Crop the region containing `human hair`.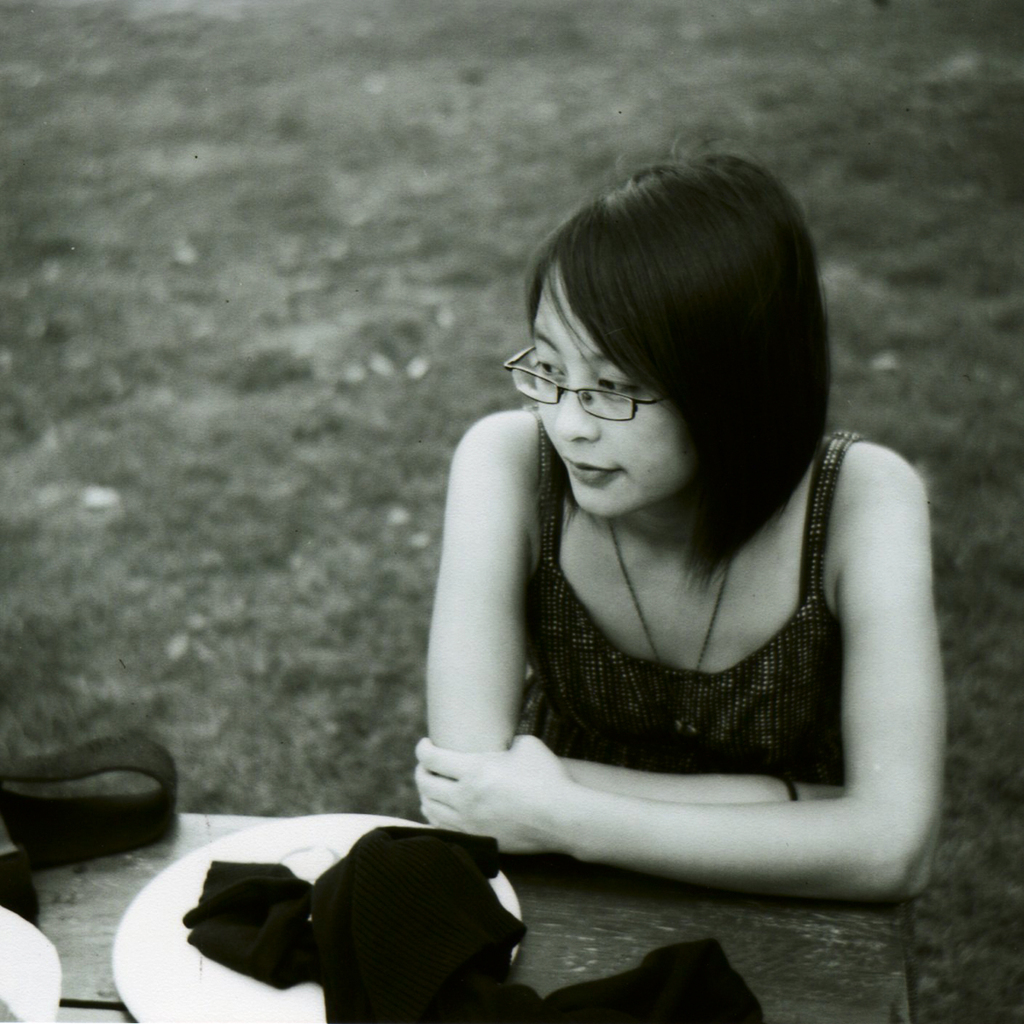
Crop region: select_region(509, 151, 821, 539).
